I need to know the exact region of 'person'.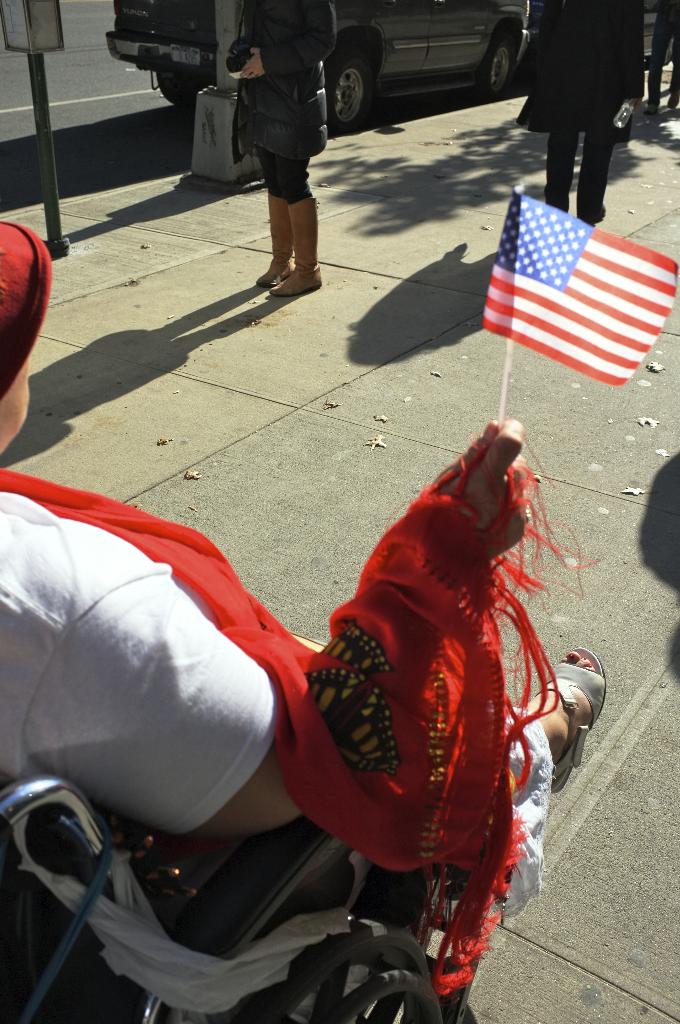
Region: detection(646, 0, 679, 113).
